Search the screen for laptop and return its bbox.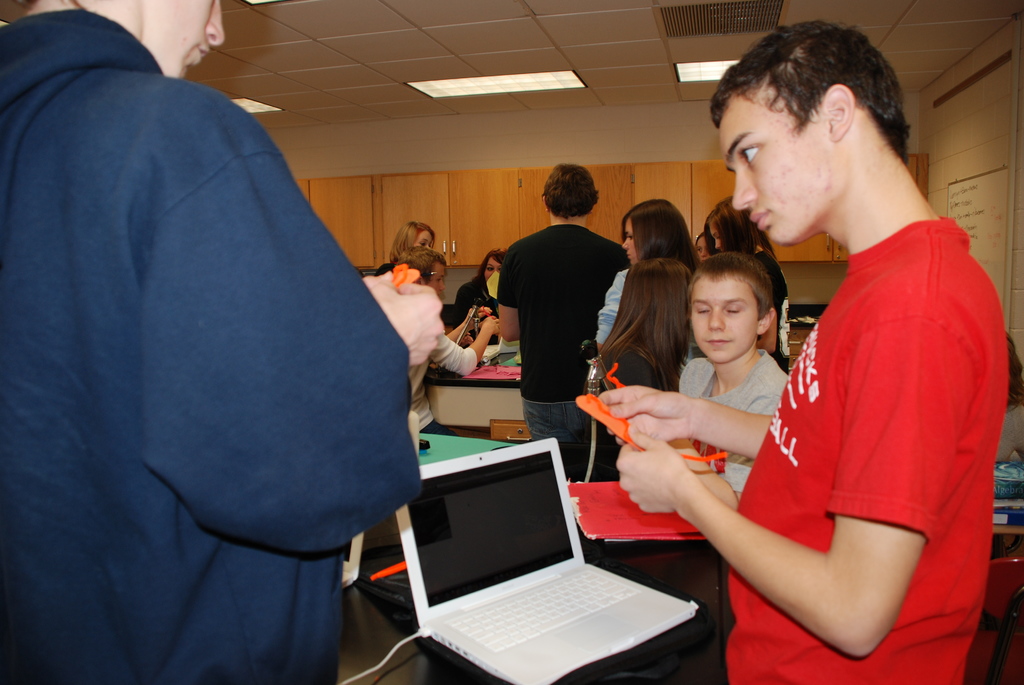
Found: (387, 432, 712, 673).
